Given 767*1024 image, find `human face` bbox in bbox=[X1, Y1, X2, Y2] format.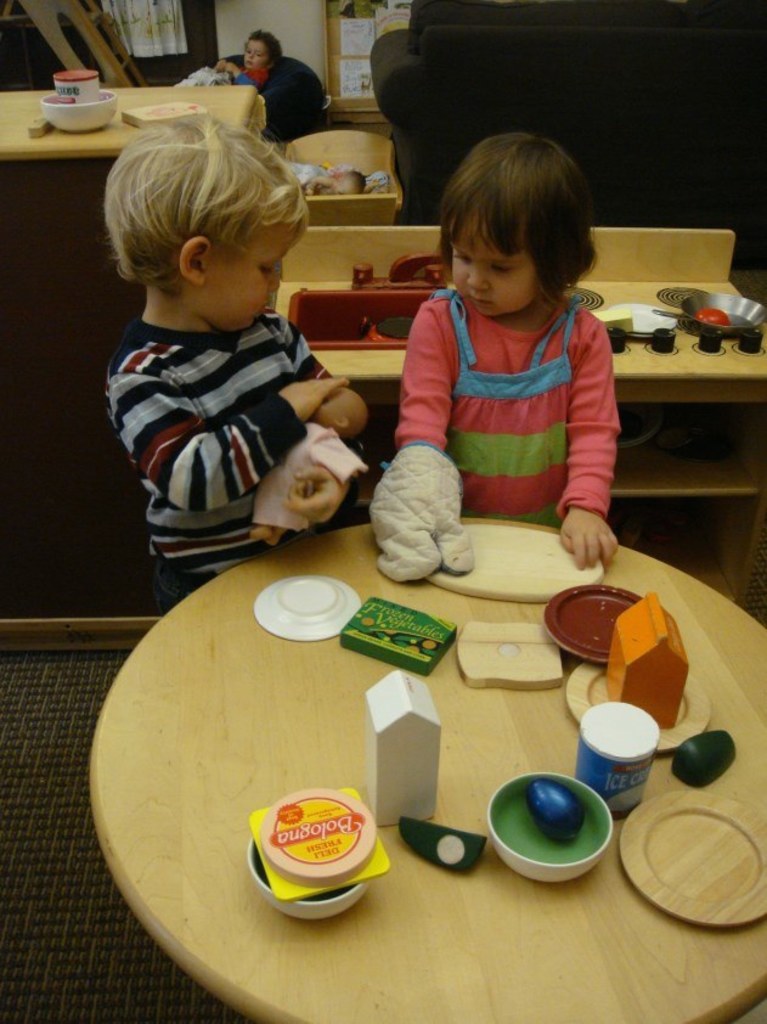
bbox=[205, 218, 303, 328].
